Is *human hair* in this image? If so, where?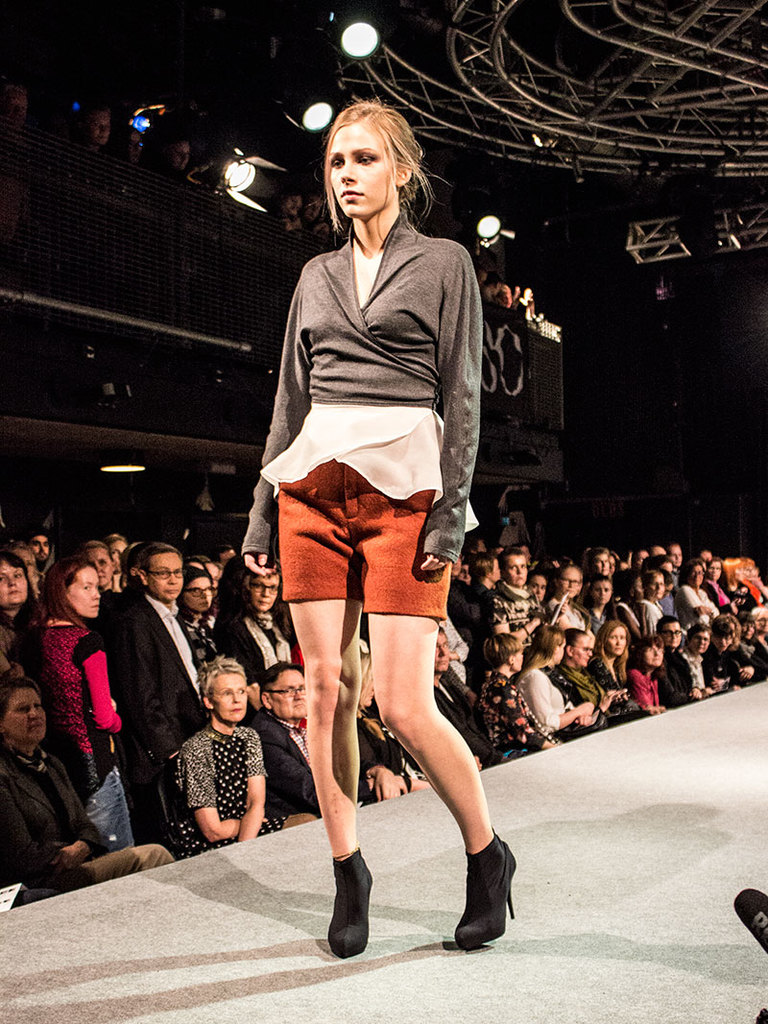
Yes, at (588, 574, 609, 606).
